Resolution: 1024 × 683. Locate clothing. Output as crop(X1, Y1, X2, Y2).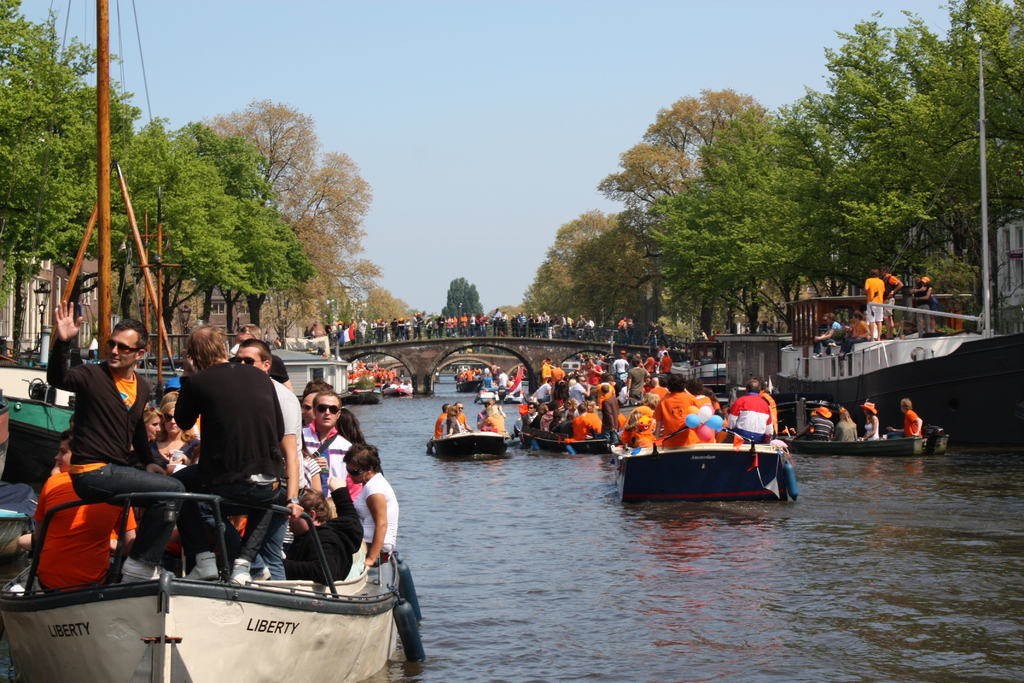
crop(522, 411, 538, 431).
